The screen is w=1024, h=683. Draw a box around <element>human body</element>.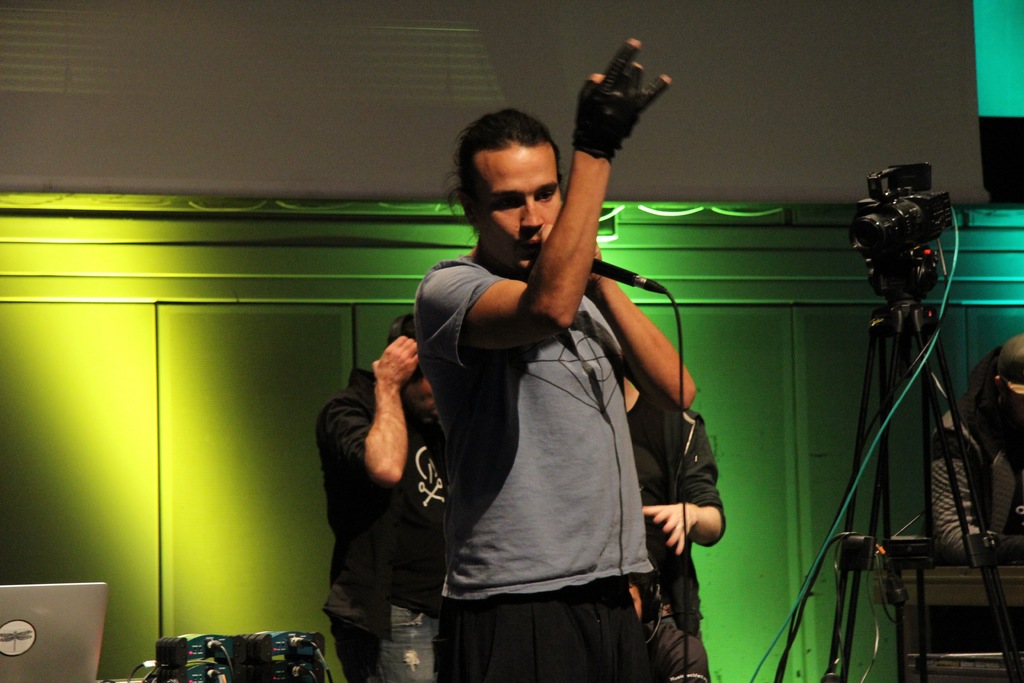
[930,333,1023,565].
